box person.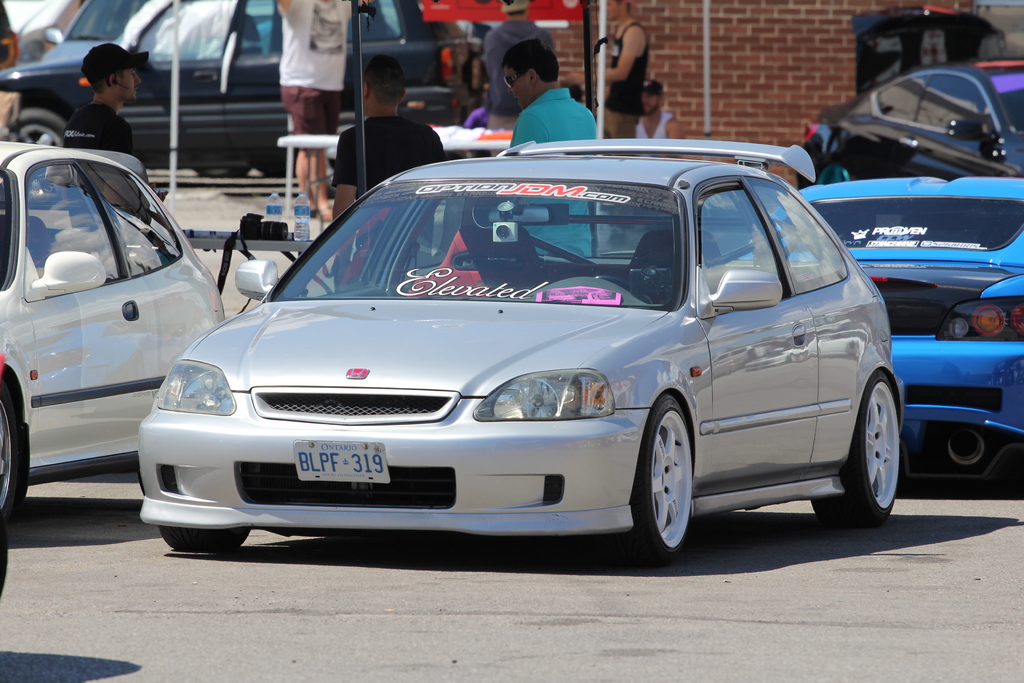
Rect(276, 0, 362, 222).
